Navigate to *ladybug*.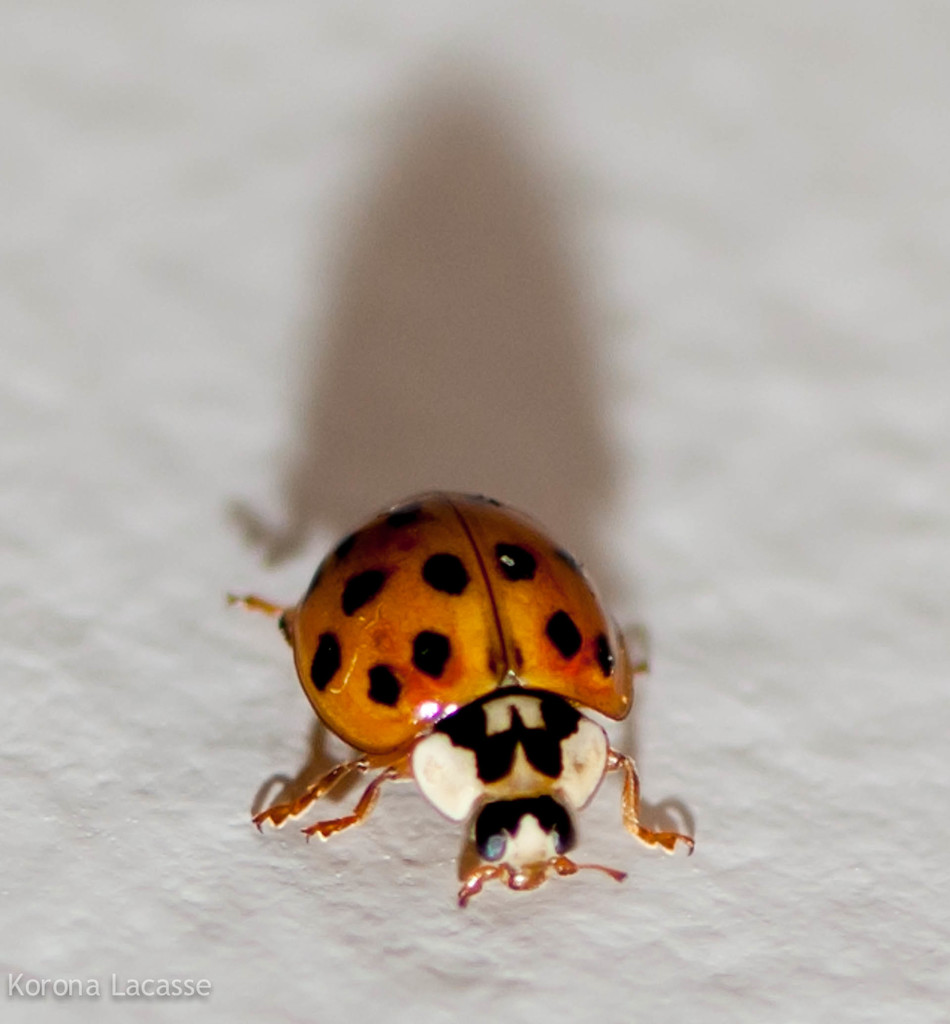
Navigation target: (left=229, top=492, right=691, bottom=910).
